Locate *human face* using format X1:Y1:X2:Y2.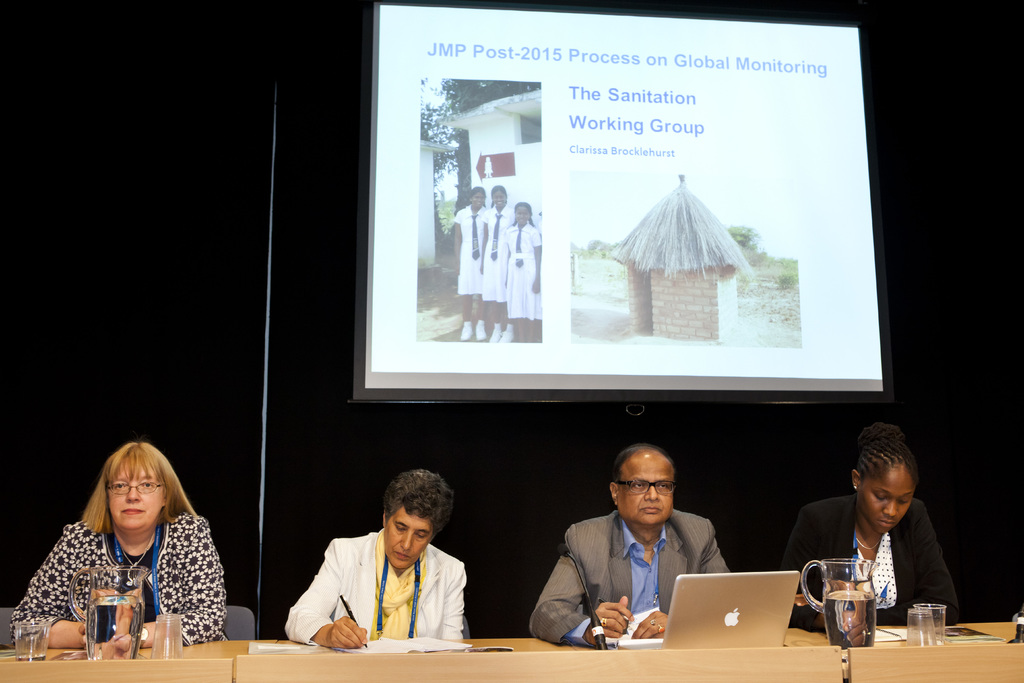
862:472:911:534.
